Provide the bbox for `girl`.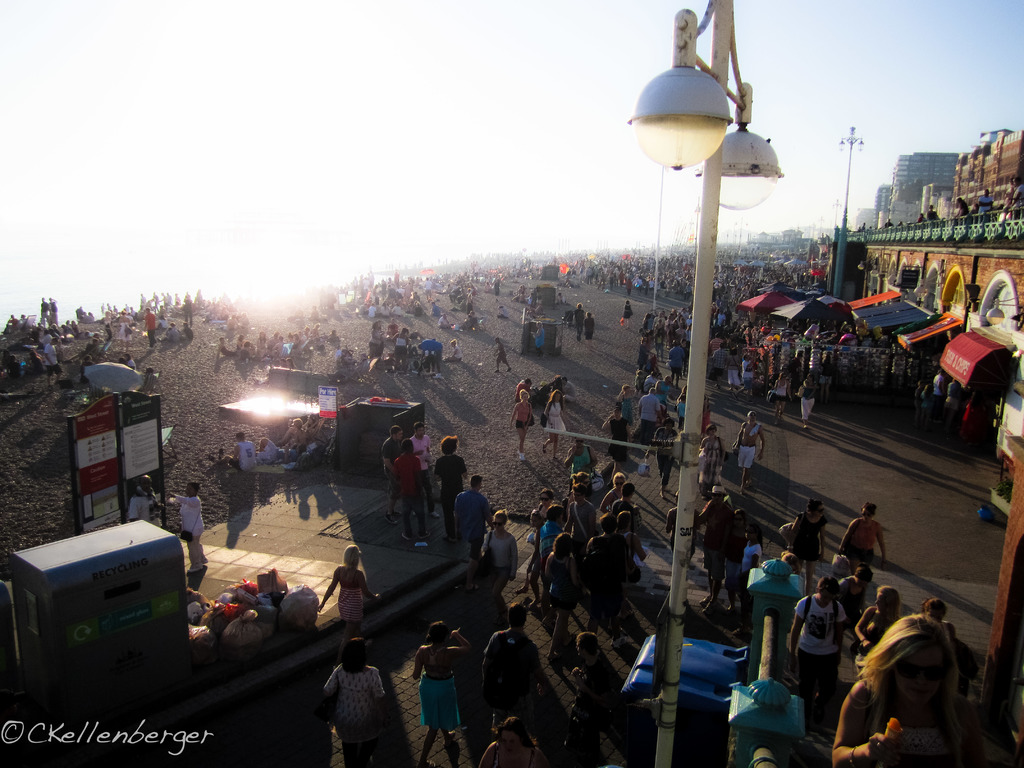
detection(774, 372, 792, 425).
